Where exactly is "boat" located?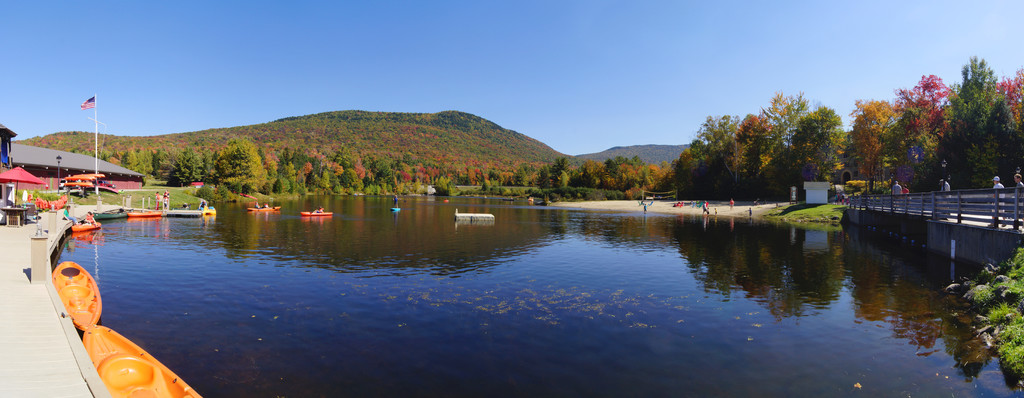
Its bounding box is left=127, top=205, right=165, bottom=222.
